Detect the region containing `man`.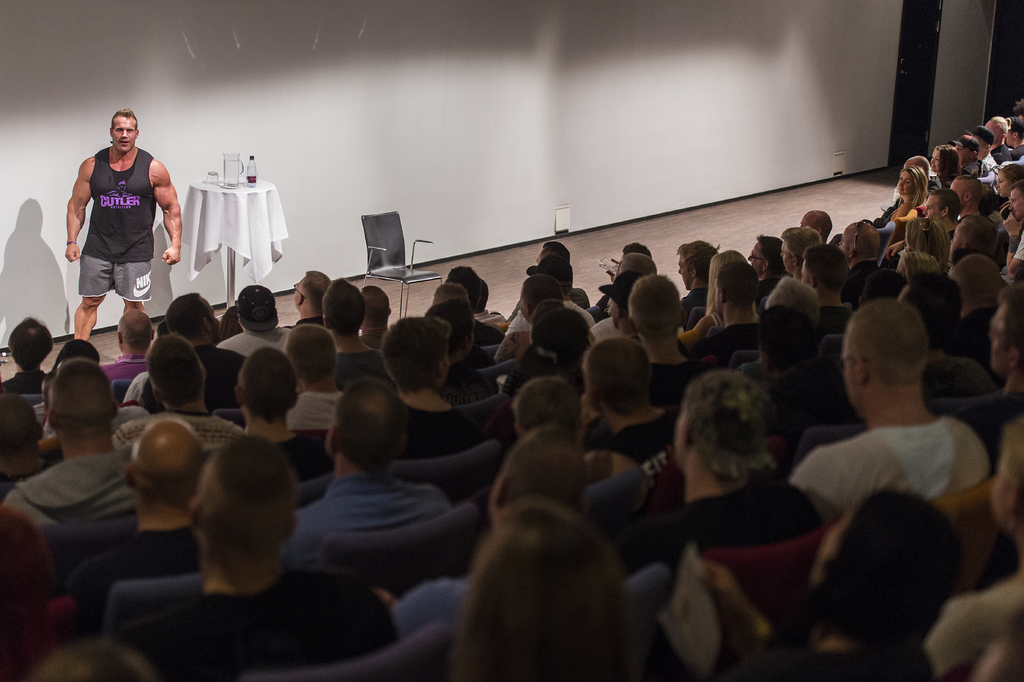
bbox=(65, 111, 186, 337).
